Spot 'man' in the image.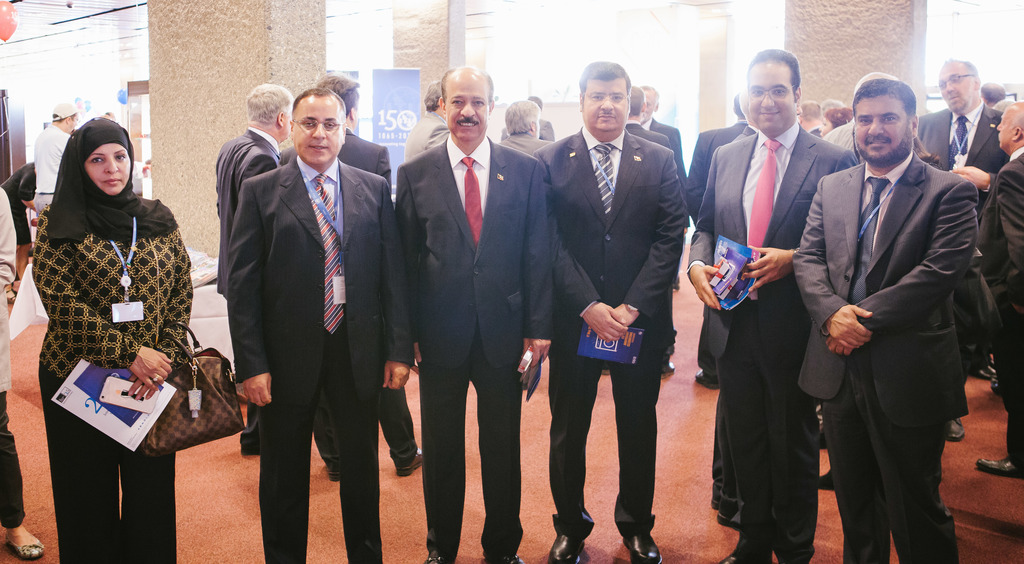
'man' found at Rect(798, 49, 995, 554).
